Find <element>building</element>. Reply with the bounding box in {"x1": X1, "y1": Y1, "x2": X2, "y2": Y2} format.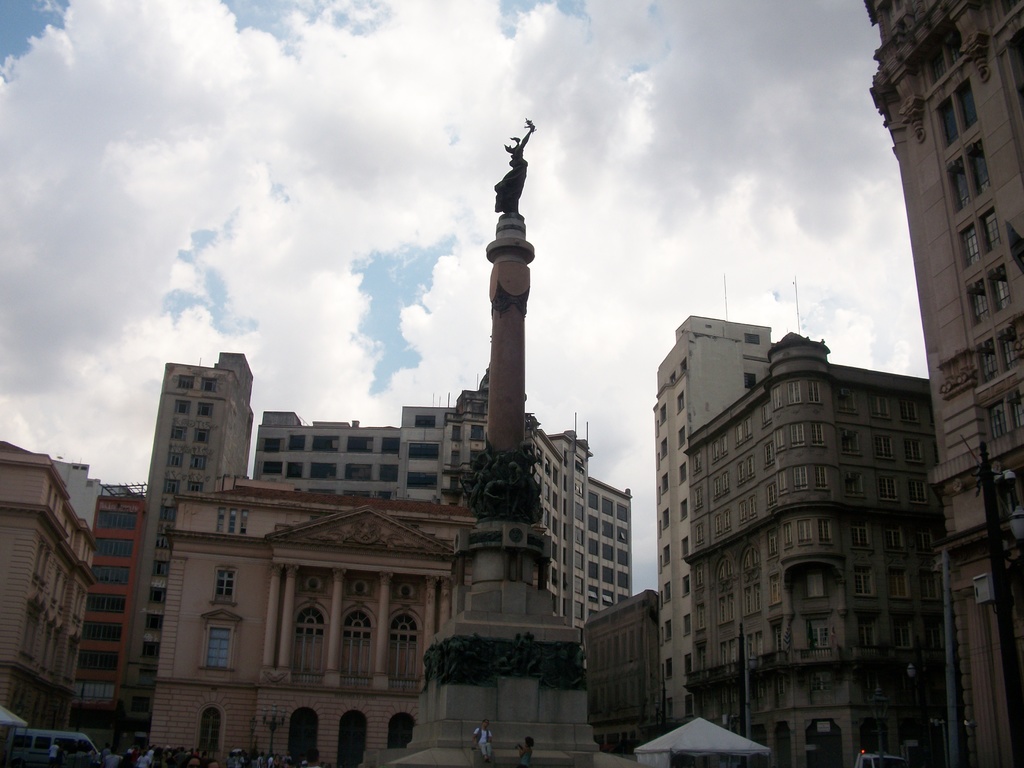
{"x1": 653, "y1": 316, "x2": 772, "y2": 725}.
